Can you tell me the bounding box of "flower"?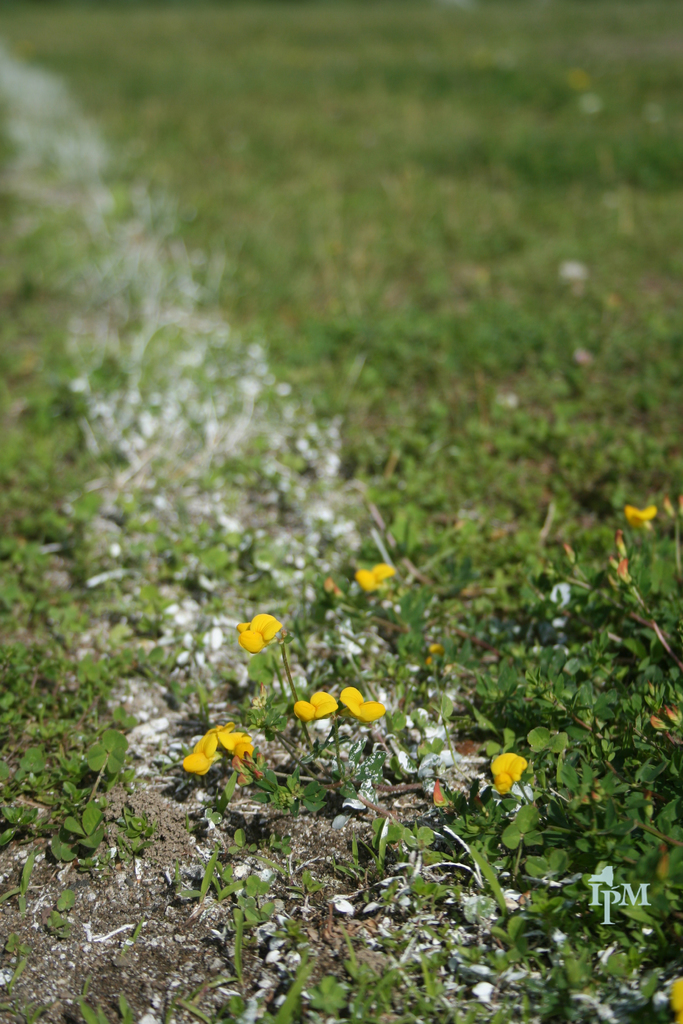
select_region(227, 612, 297, 672).
